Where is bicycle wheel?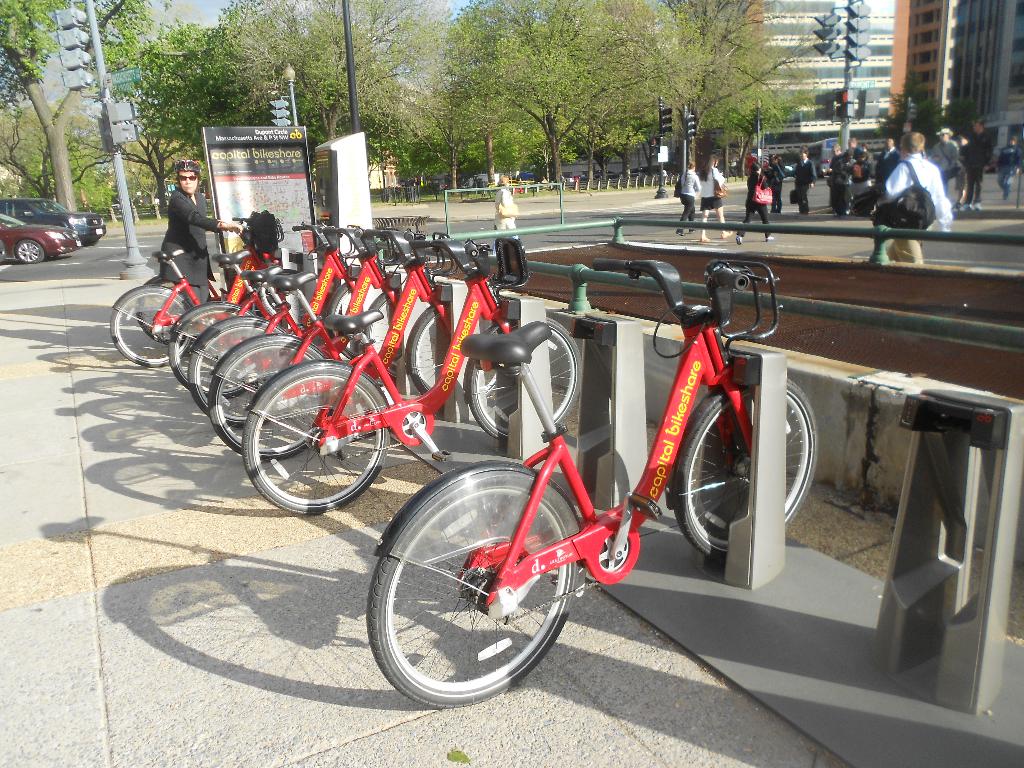
[left=472, top=310, right=584, bottom=440].
